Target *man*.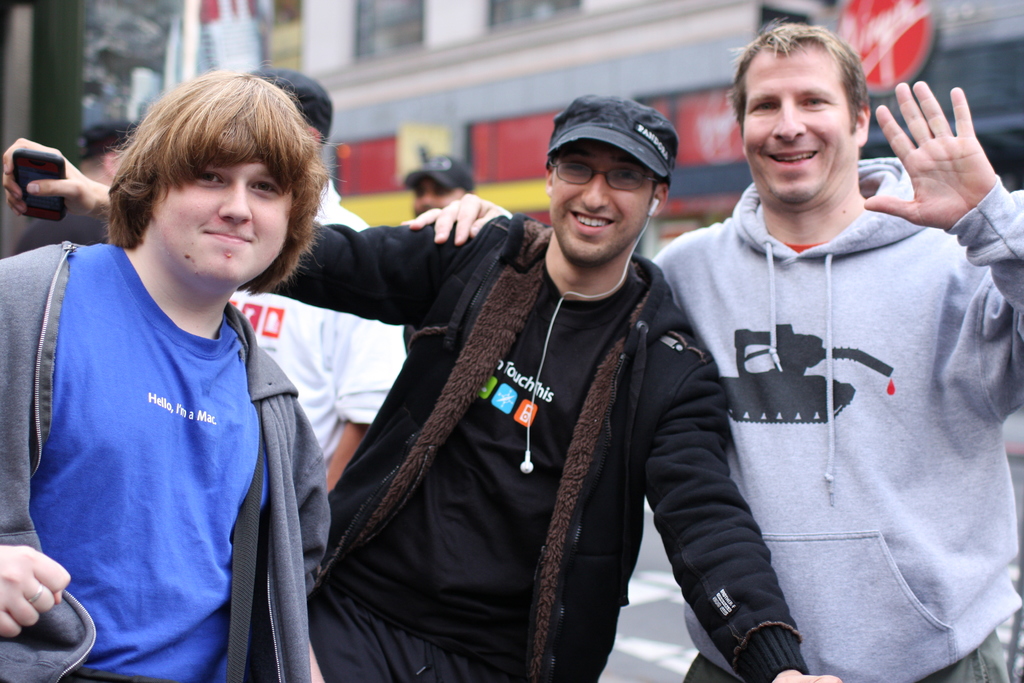
Target region: 0:60:347:682.
